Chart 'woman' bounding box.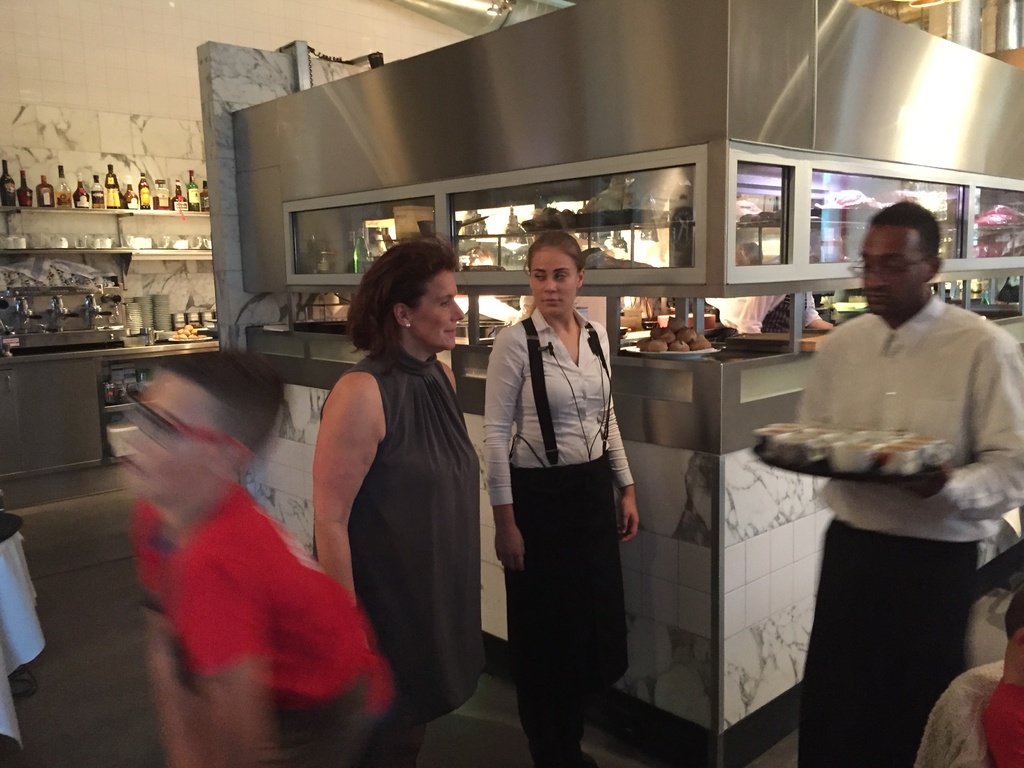
Charted: x1=312, y1=241, x2=490, y2=765.
